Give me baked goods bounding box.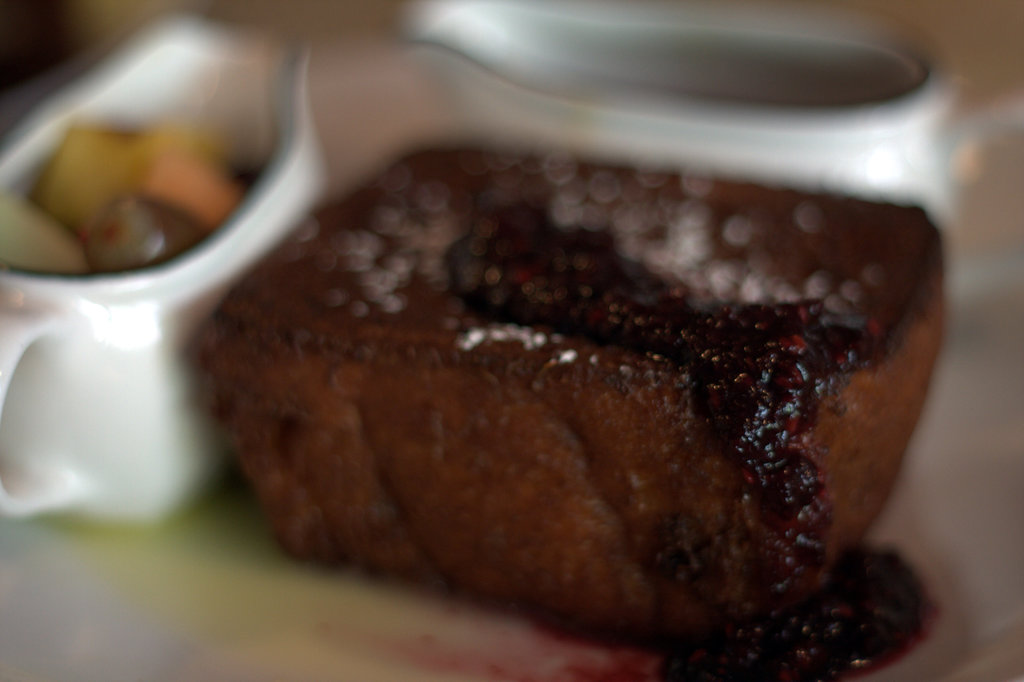
200,147,953,648.
